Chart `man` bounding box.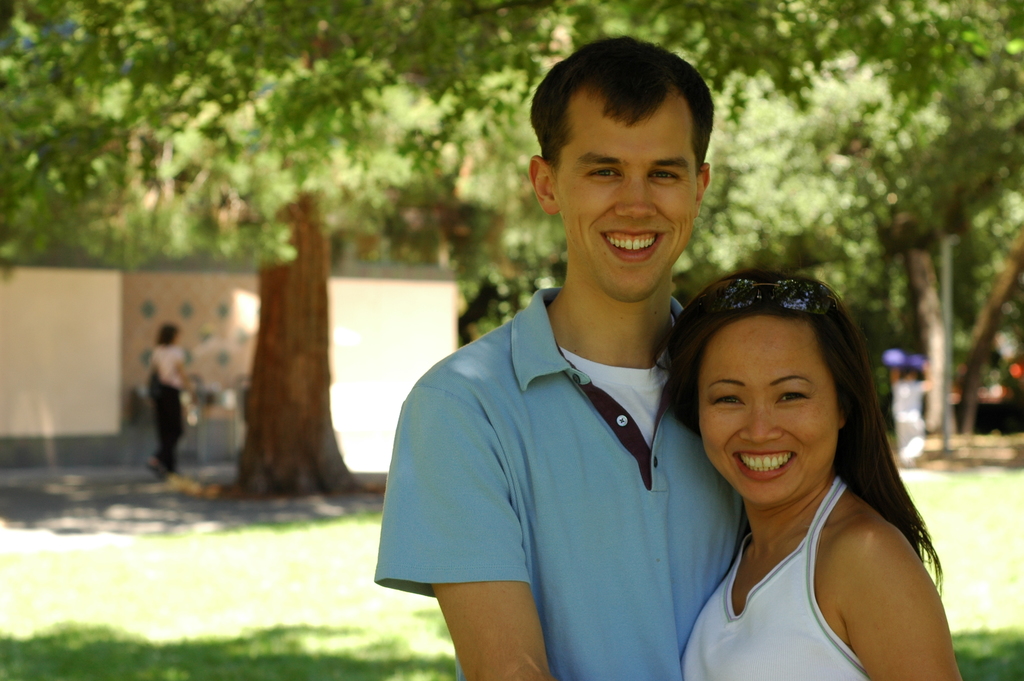
Charted: 377/97/771/669.
